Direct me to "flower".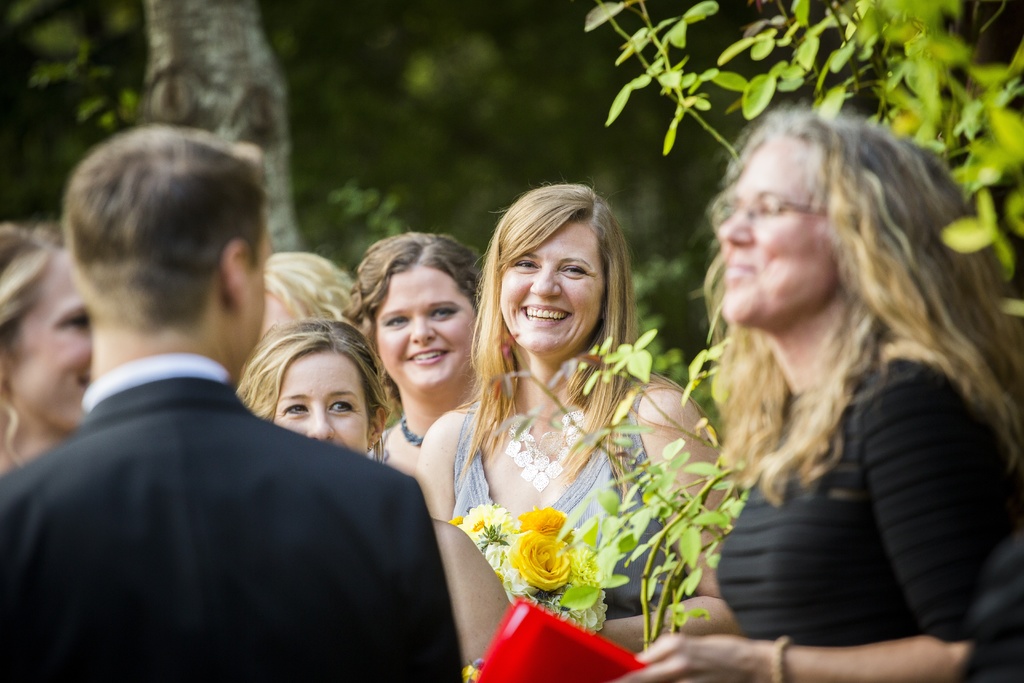
Direction: (x1=459, y1=655, x2=481, y2=682).
